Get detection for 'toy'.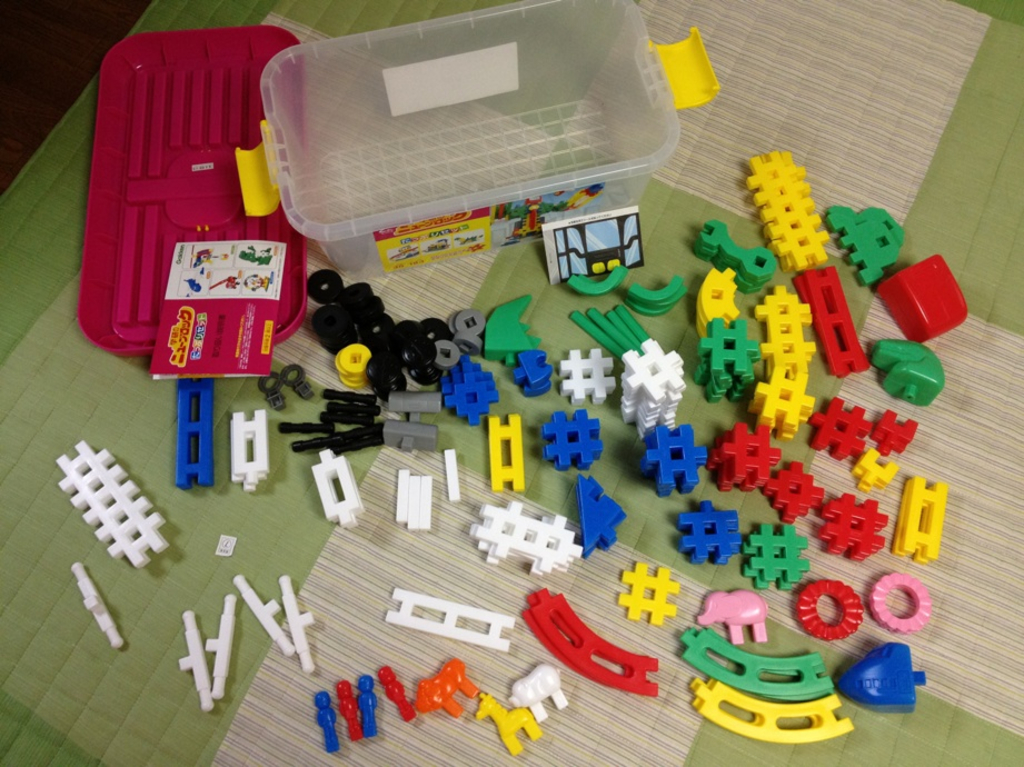
Detection: bbox=[430, 336, 467, 376].
